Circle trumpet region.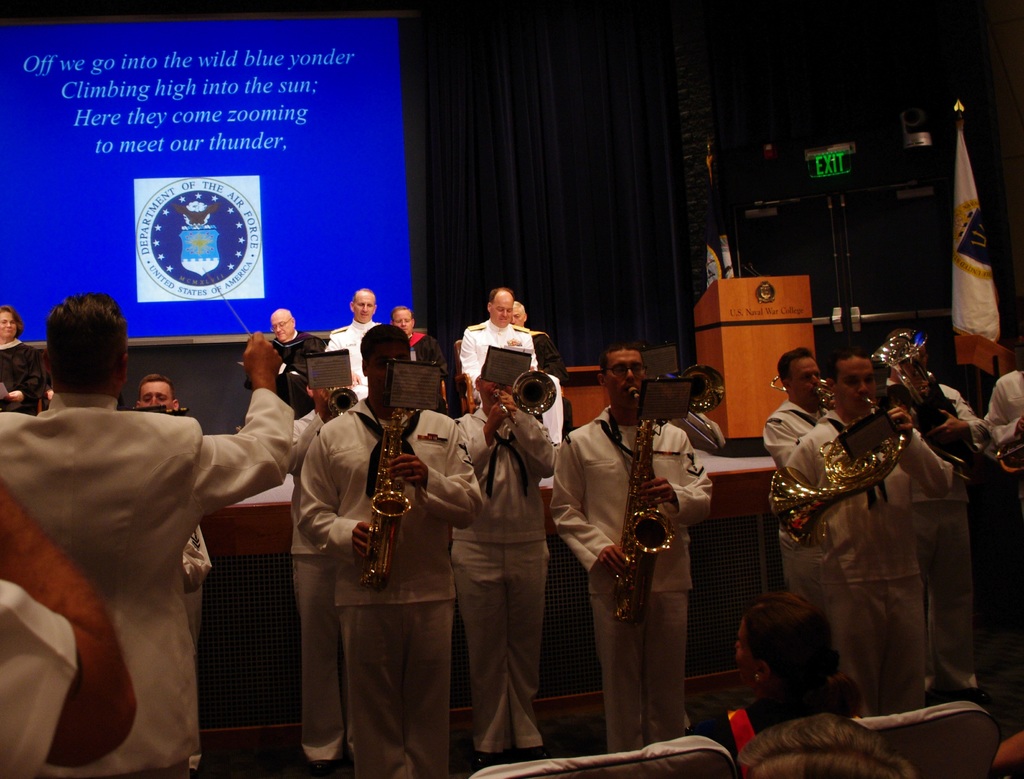
Region: 492 369 557 425.
